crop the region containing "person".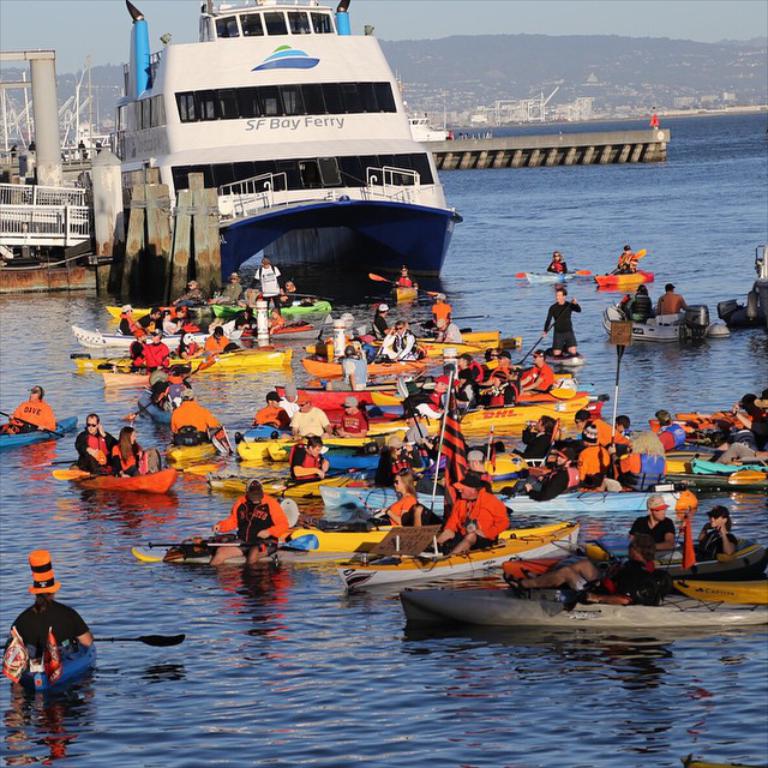
Crop region: (left=166, top=313, right=184, bottom=331).
